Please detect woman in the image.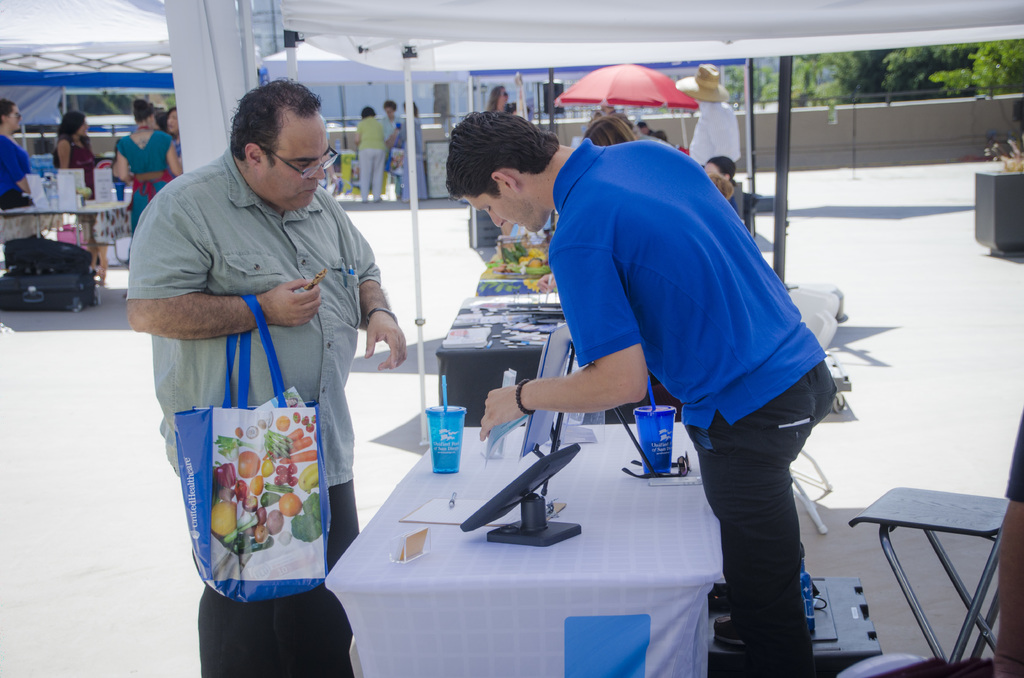
{"left": 45, "top": 108, "right": 104, "bottom": 282}.
